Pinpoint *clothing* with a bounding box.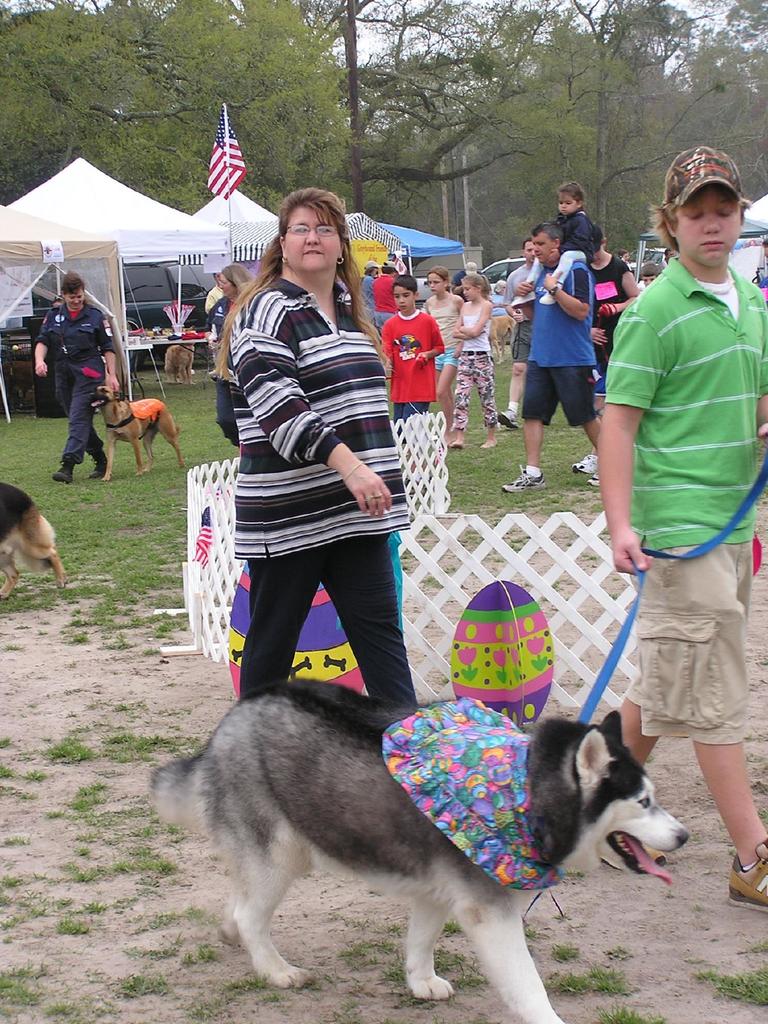
bbox=[211, 293, 230, 438].
